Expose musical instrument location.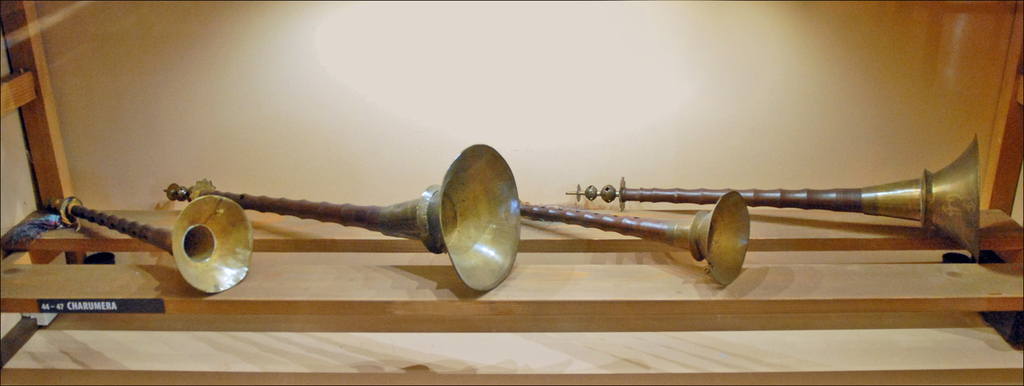
Exposed at {"x1": 520, "y1": 188, "x2": 756, "y2": 285}.
